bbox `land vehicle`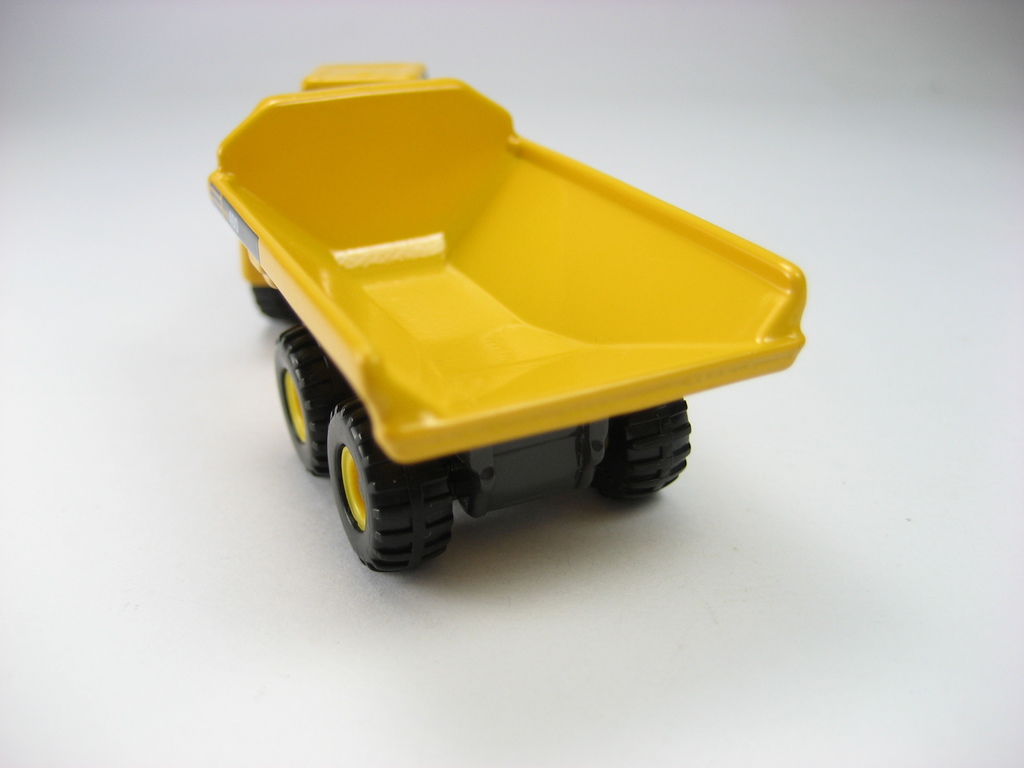
bbox=[186, 50, 813, 590]
